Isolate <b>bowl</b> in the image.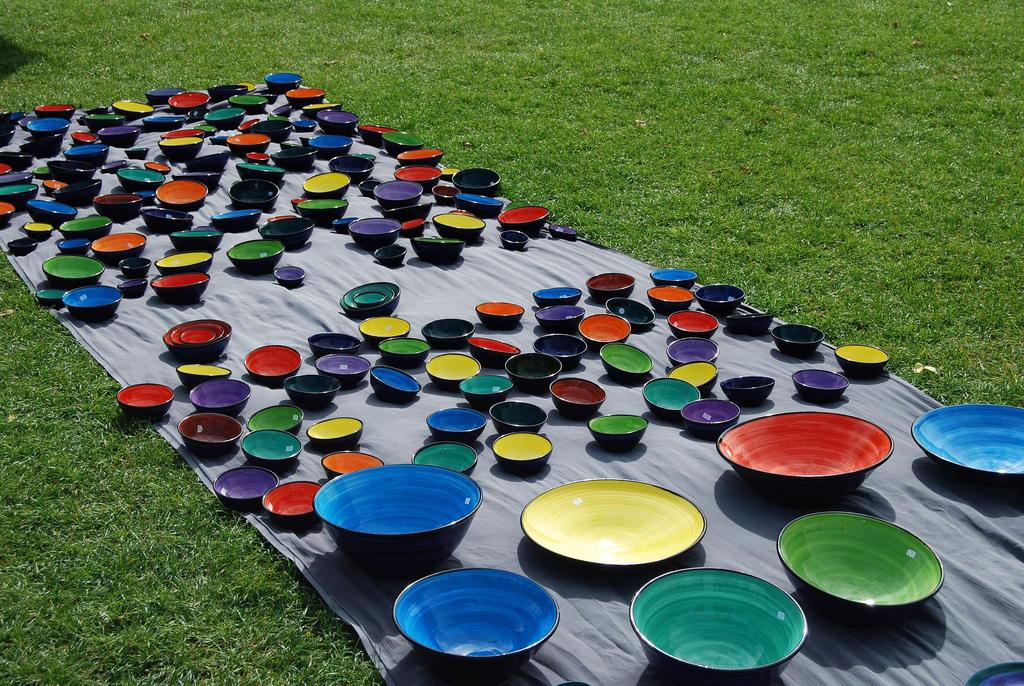
Isolated region: {"left": 310, "top": 332, "right": 361, "bottom": 358}.
